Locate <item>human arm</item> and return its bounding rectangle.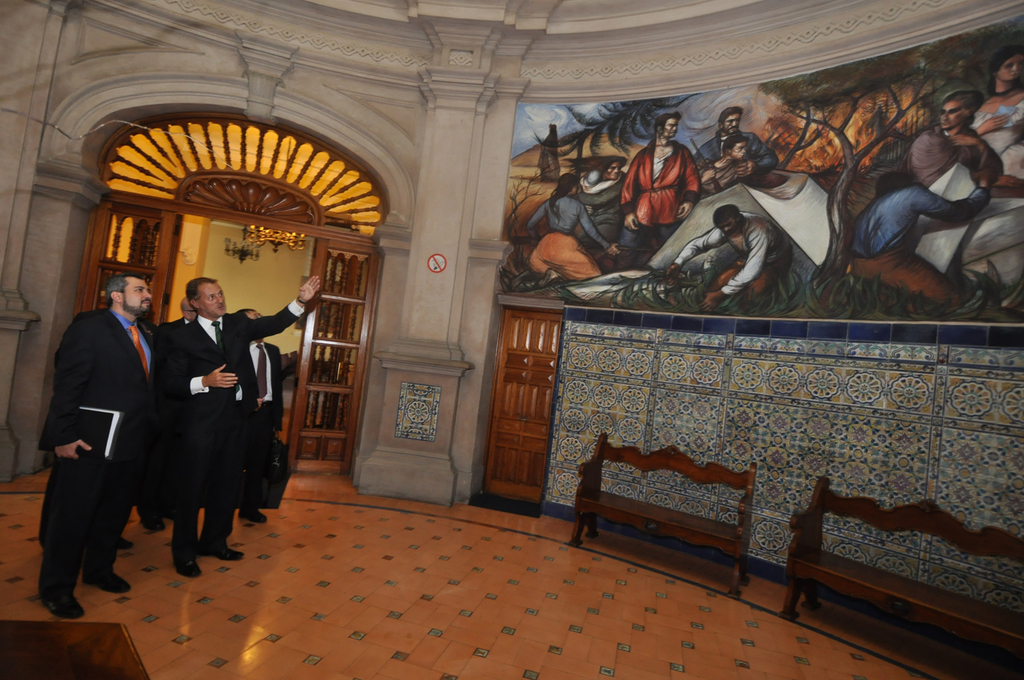
bbox=(664, 224, 727, 282).
